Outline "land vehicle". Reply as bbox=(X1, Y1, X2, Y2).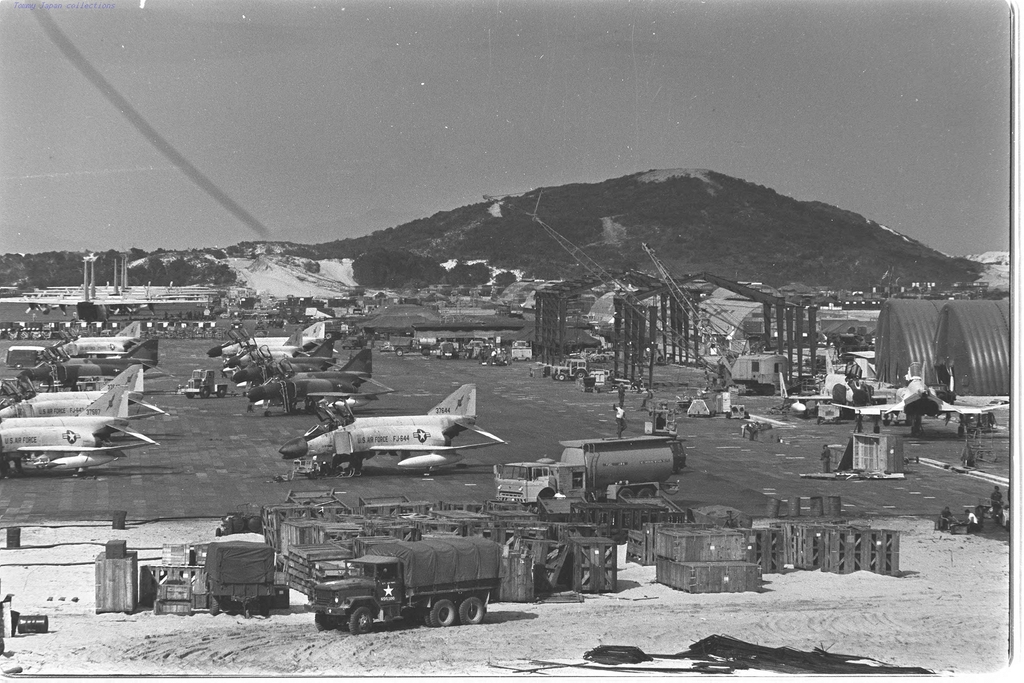
bbox=(324, 321, 344, 340).
